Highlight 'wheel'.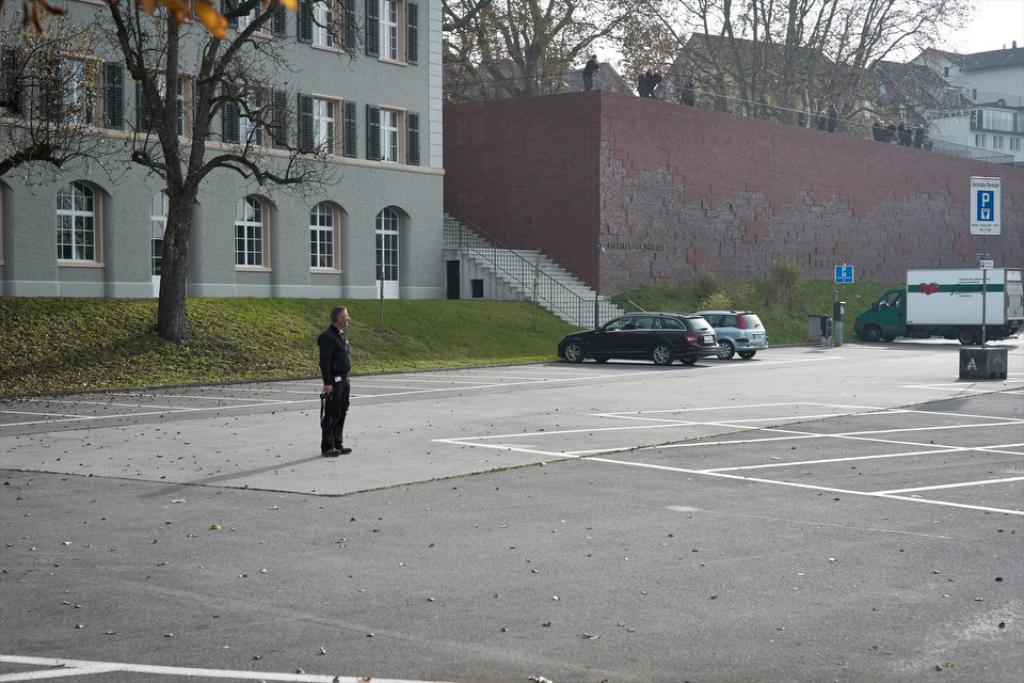
Highlighted region: box(738, 350, 755, 360).
